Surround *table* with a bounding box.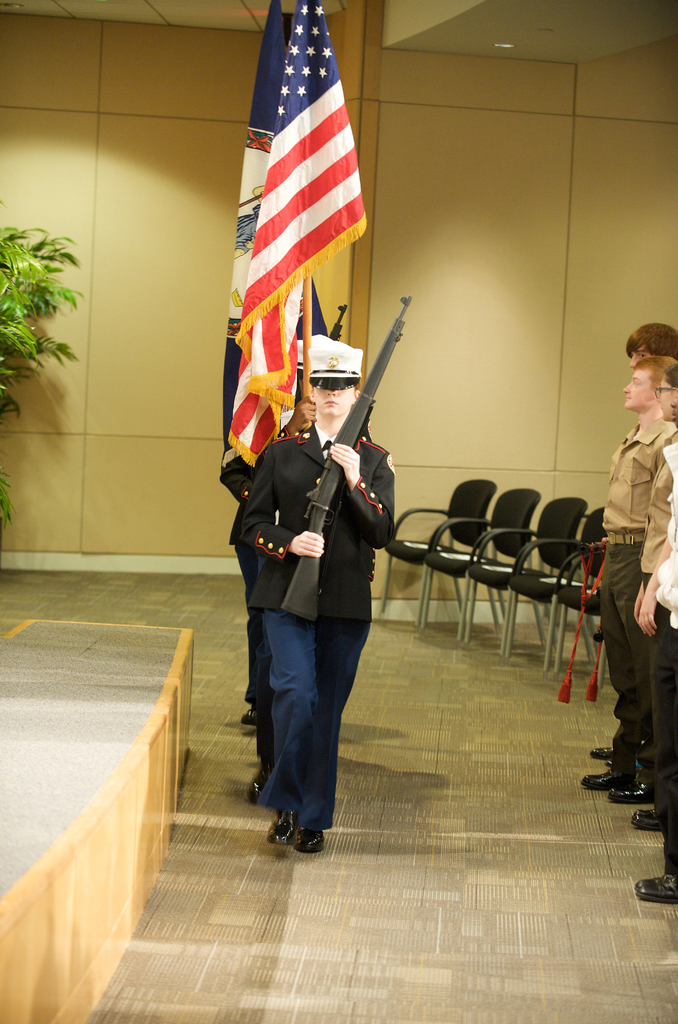
<bbox>0, 604, 197, 1023</bbox>.
